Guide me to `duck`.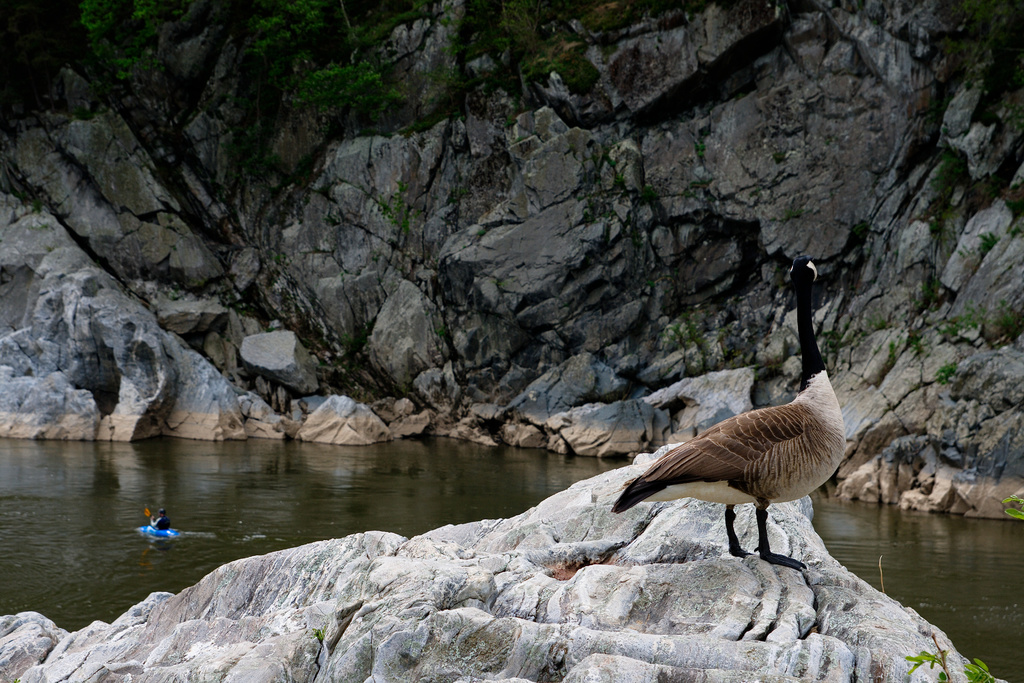
Guidance: <region>621, 336, 849, 568</region>.
